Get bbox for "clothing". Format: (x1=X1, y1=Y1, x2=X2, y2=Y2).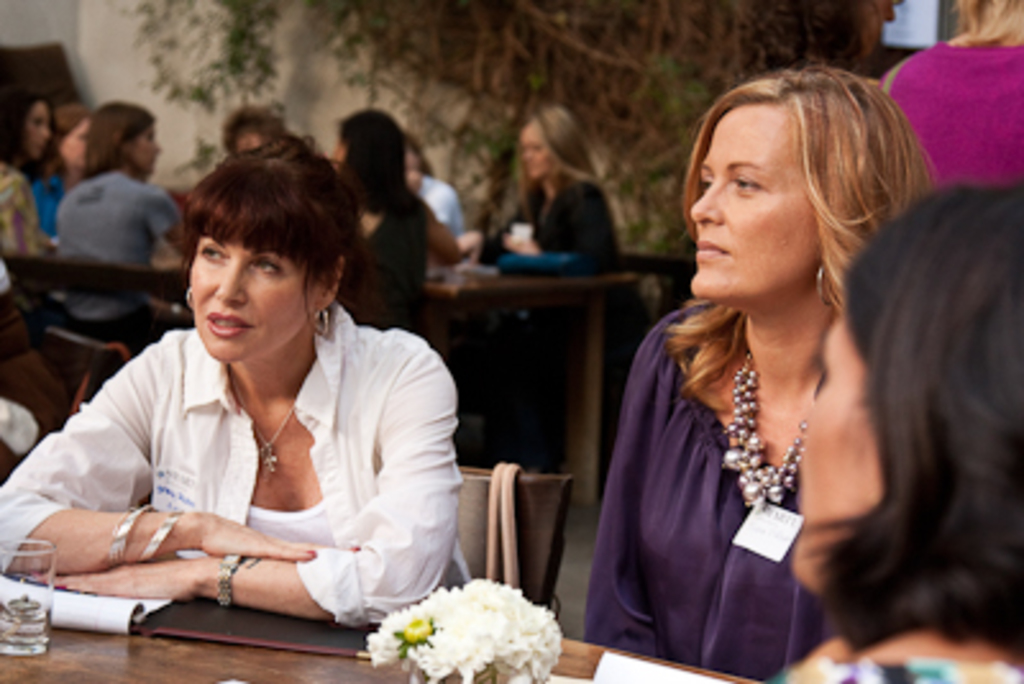
(x1=873, y1=36, x2=1021, y2=195).
